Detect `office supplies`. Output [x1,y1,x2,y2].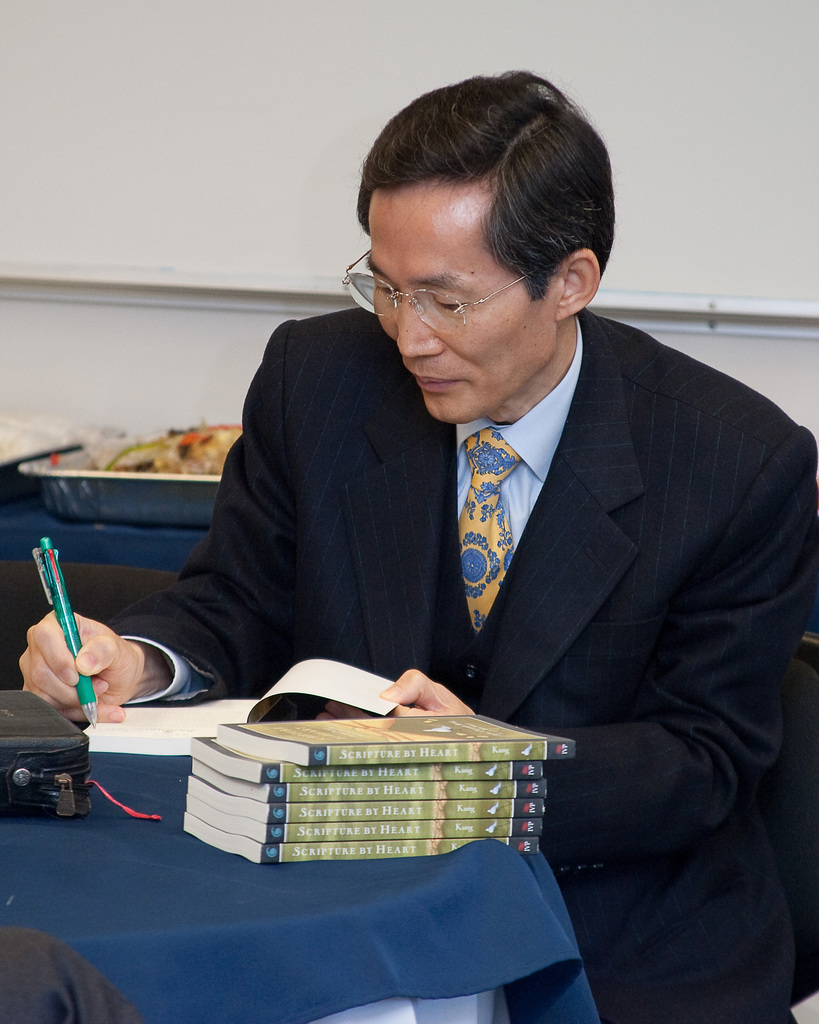
[35,536,96,721].
